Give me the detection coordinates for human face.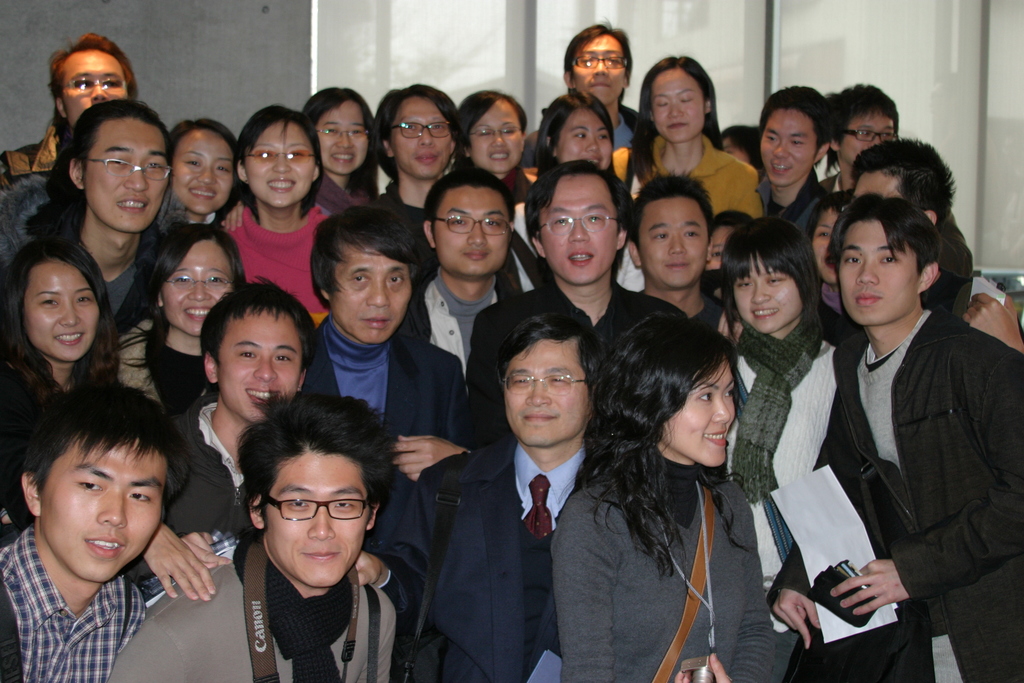
bbox=[390, 94, 449, 174].
